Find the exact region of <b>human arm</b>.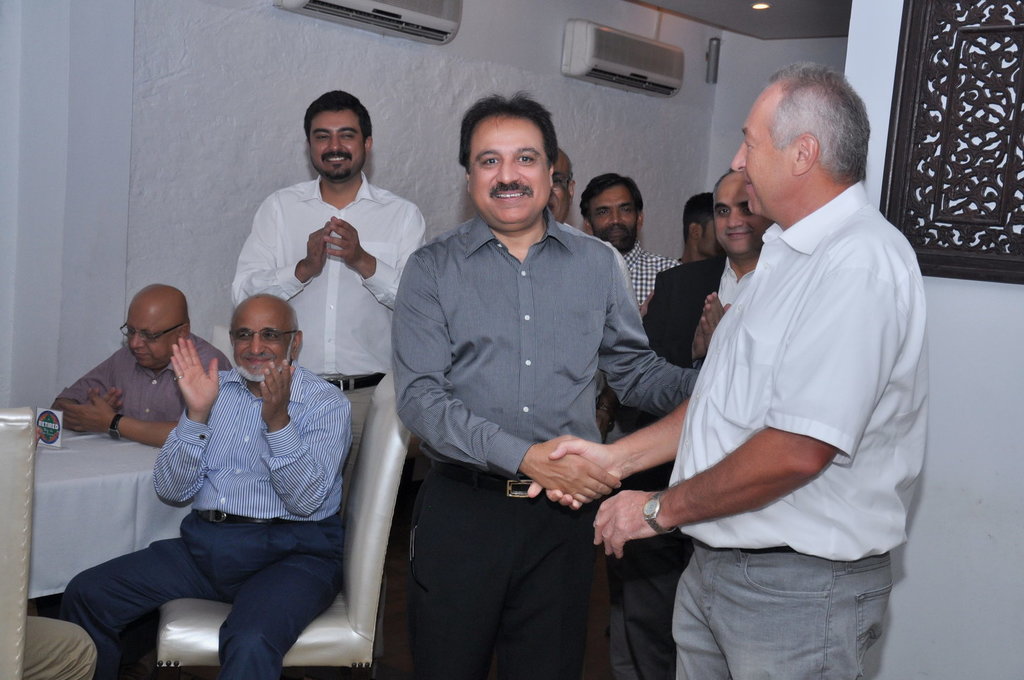
Exact region: 142:333:222:508.
